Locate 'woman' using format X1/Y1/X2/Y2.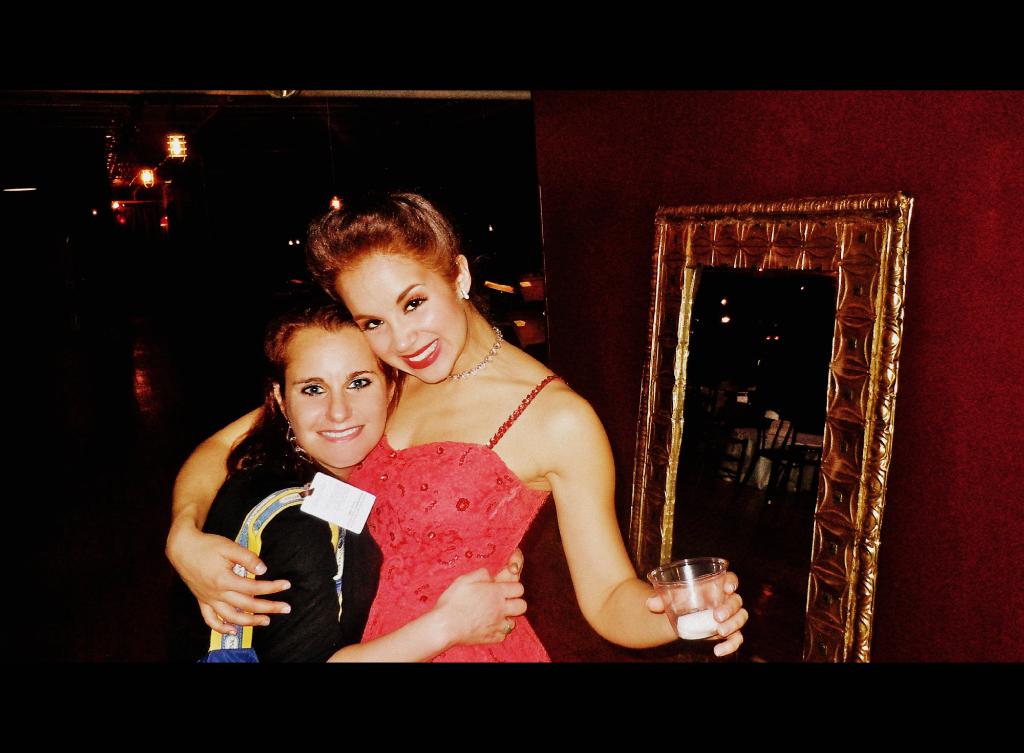
166/305/531/668.
